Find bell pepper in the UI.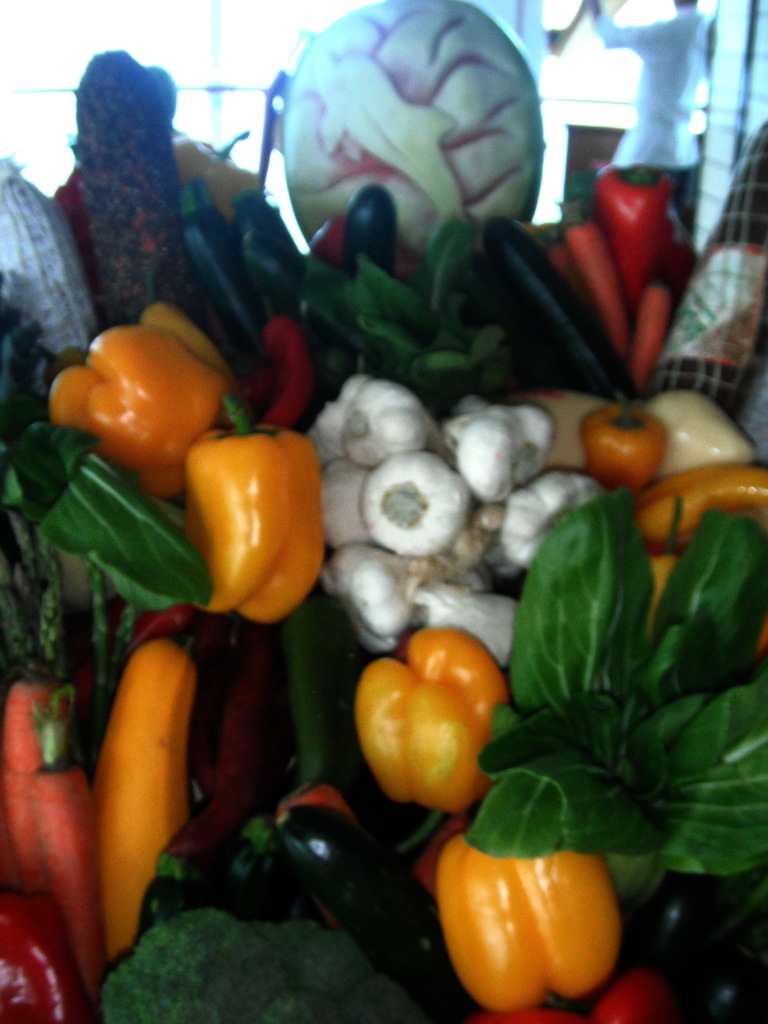
UI element at l=355, t=631, r=513, b=815.
